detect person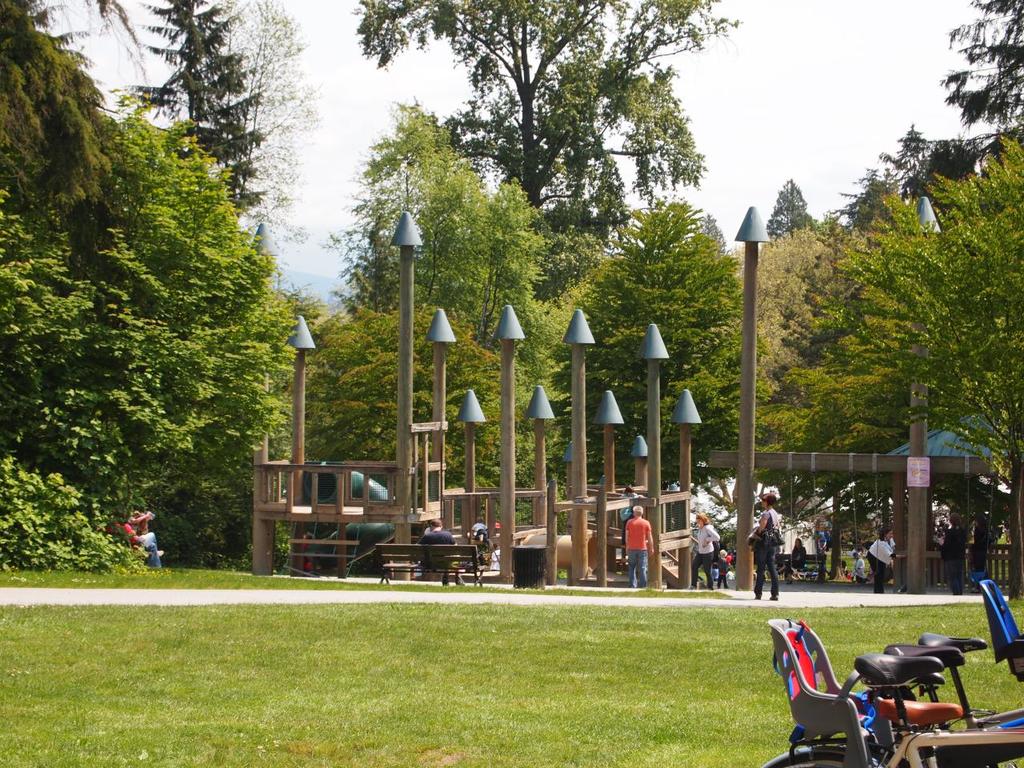
(865,526,903,590)
